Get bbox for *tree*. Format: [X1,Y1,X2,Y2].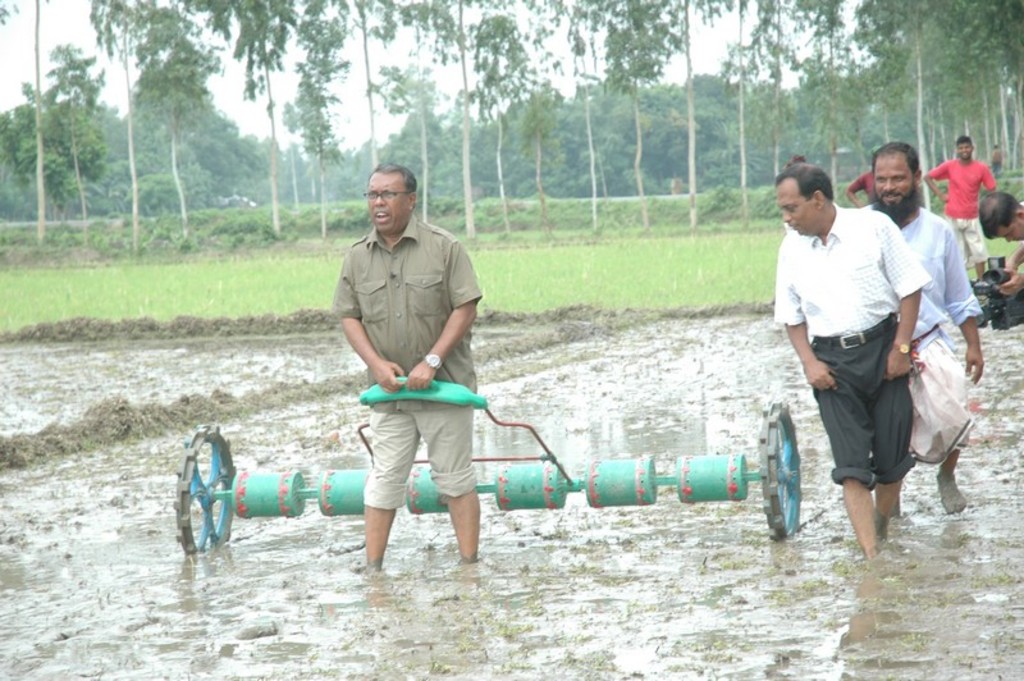
[440,0,490,238].
